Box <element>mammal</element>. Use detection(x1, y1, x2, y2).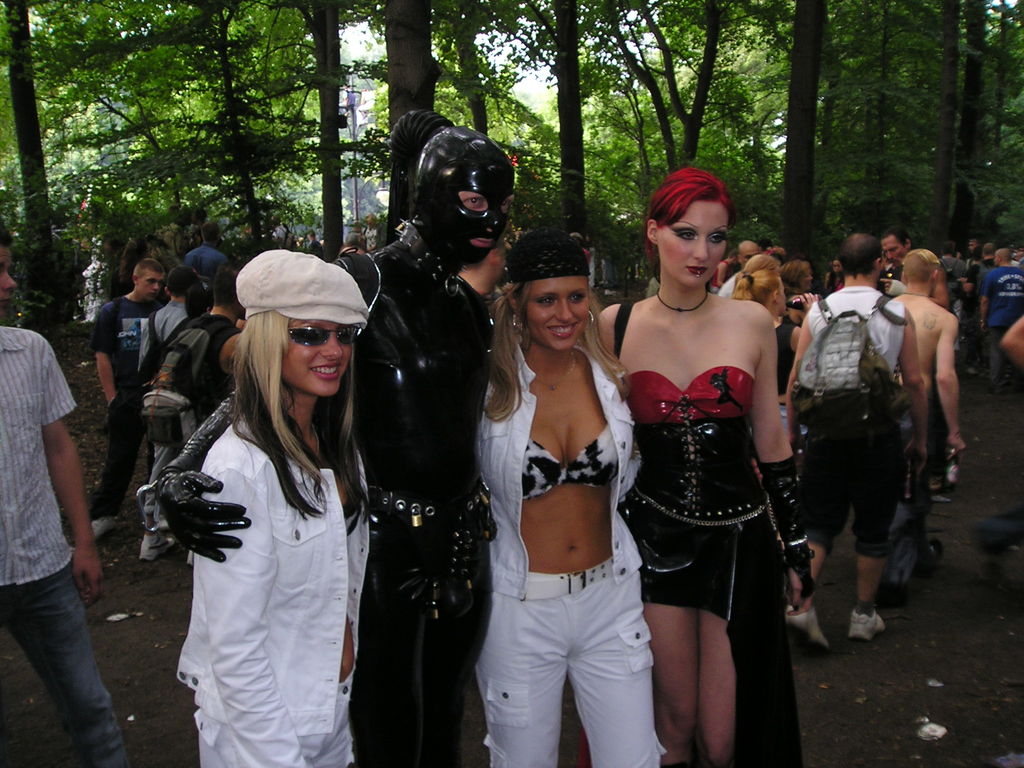
detection(345, 231, 367, 251).
